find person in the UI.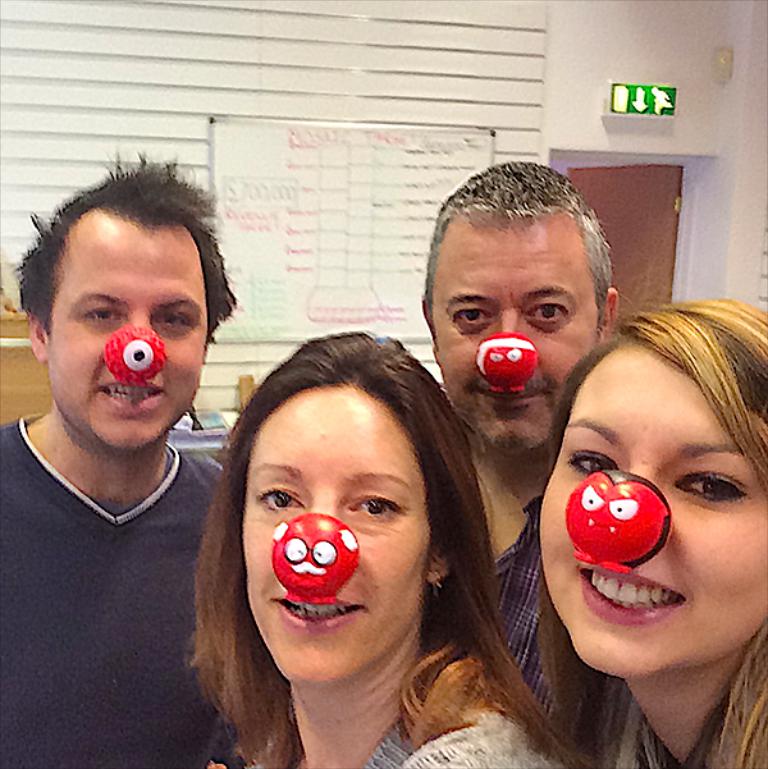
UI element at (left=188, top=331, right=576, bottom=768).
